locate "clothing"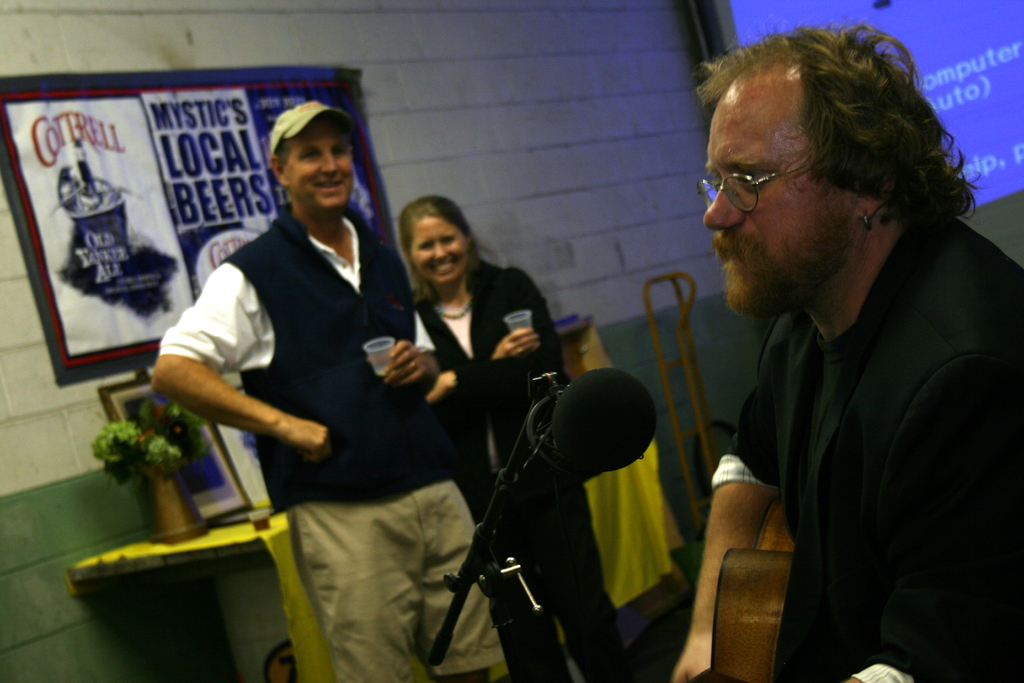
bbox=(689, 134, 1002, 677)
